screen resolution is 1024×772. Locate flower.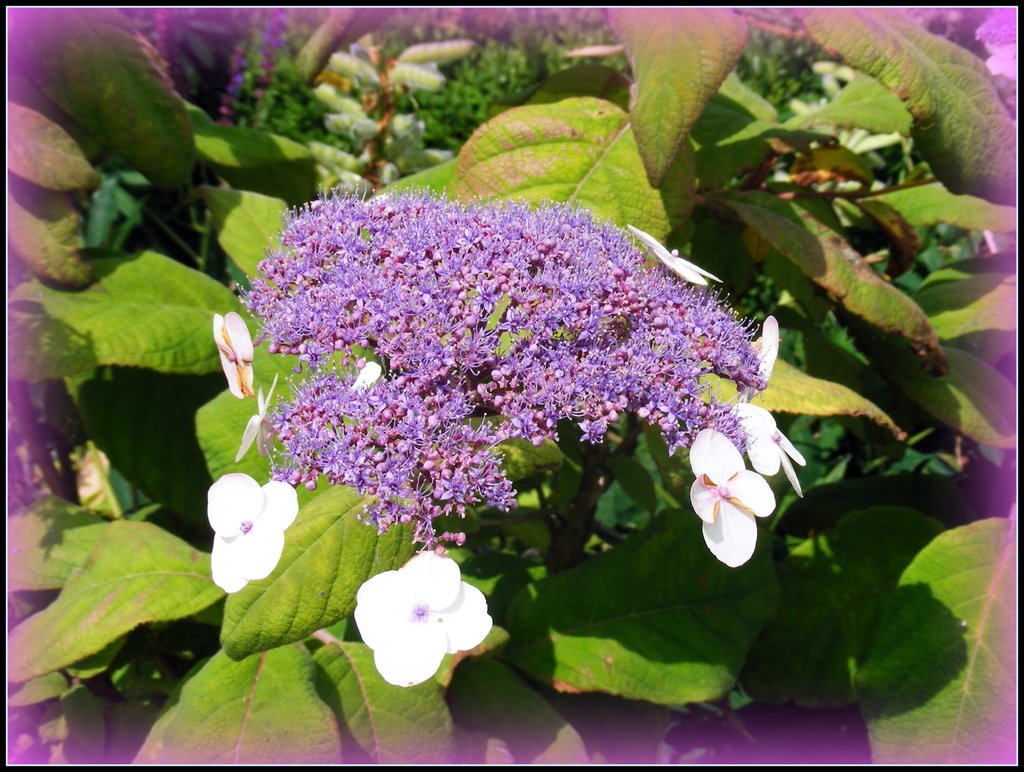
(left=725, top=403, right=808, bottom=501).
